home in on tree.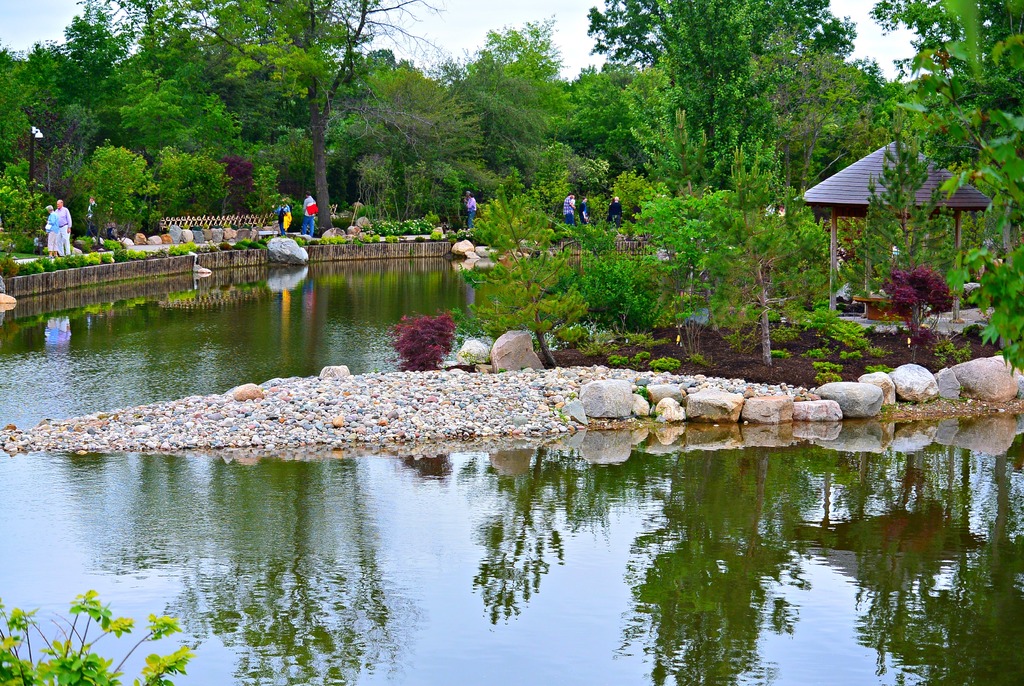
Homed in at (left=603, top=115, right=679, bottom=226).
